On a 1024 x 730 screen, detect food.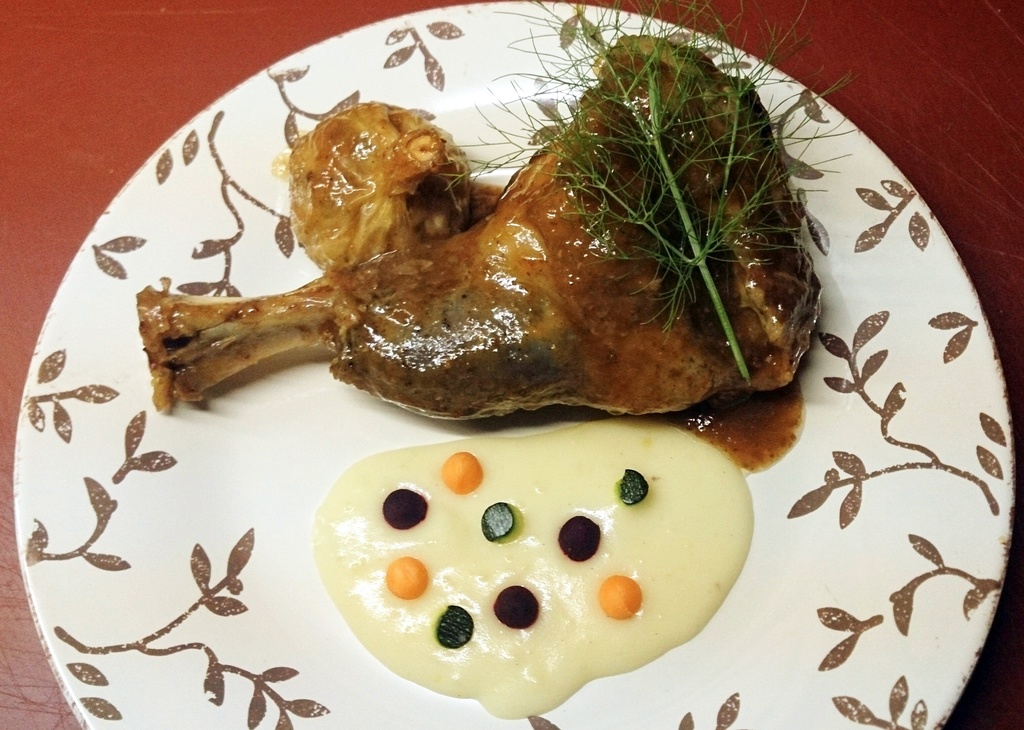
479, 505, 516, 544.
